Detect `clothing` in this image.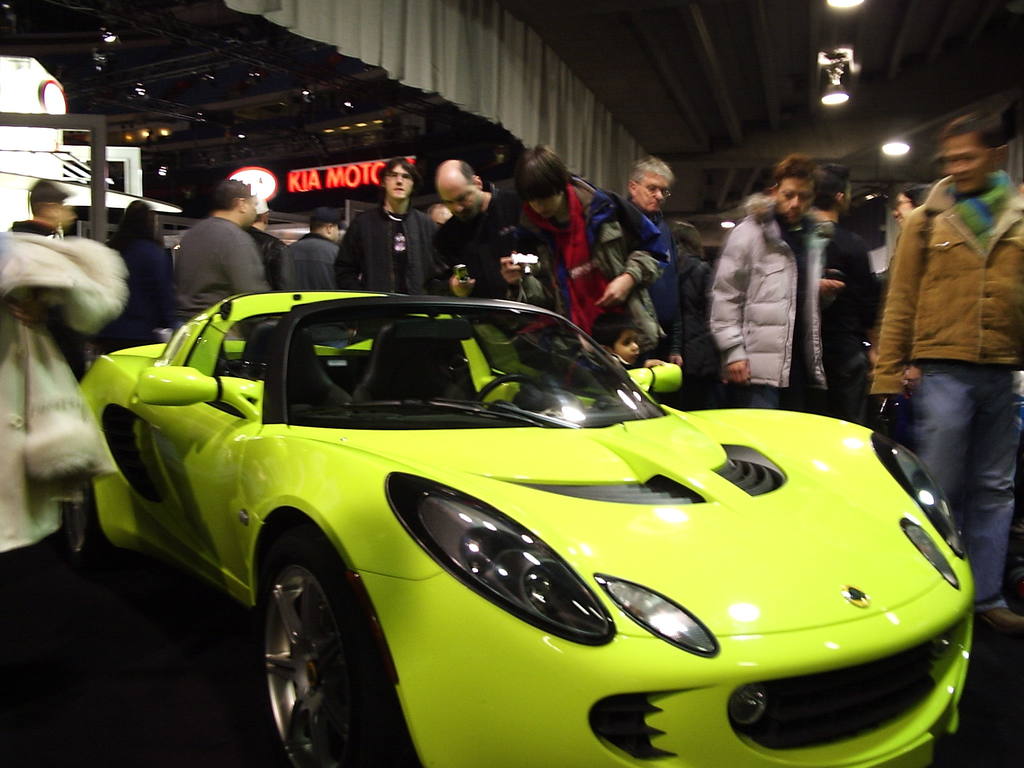
Detection: <bbox>716, 200, 829, 381</bbox>.
